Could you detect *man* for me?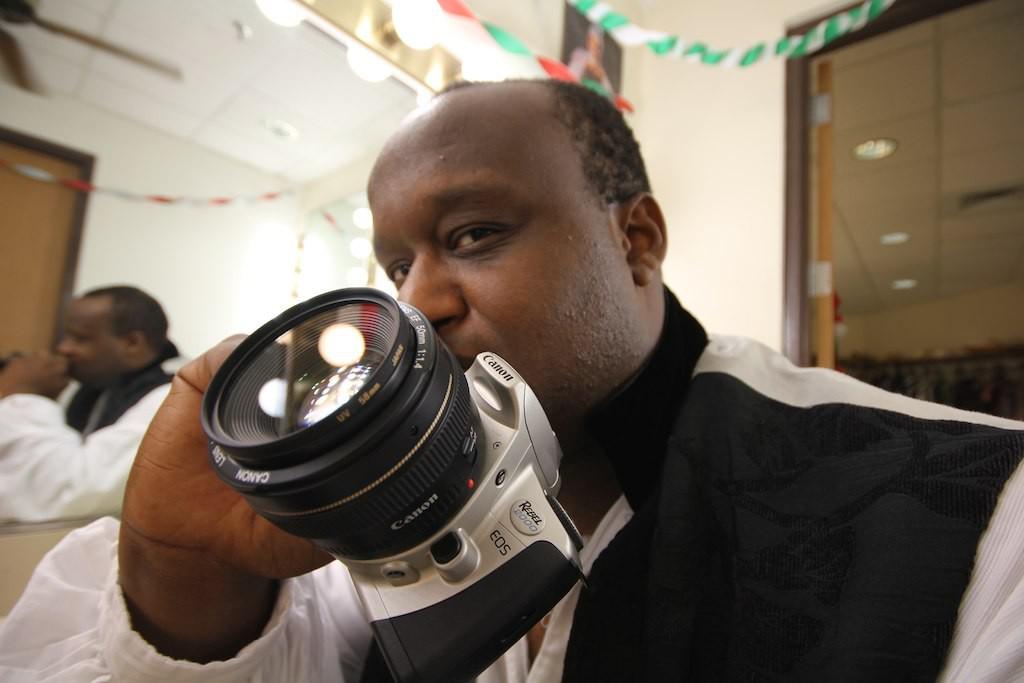
Detection result: box(0, 73, 1023, 682).
